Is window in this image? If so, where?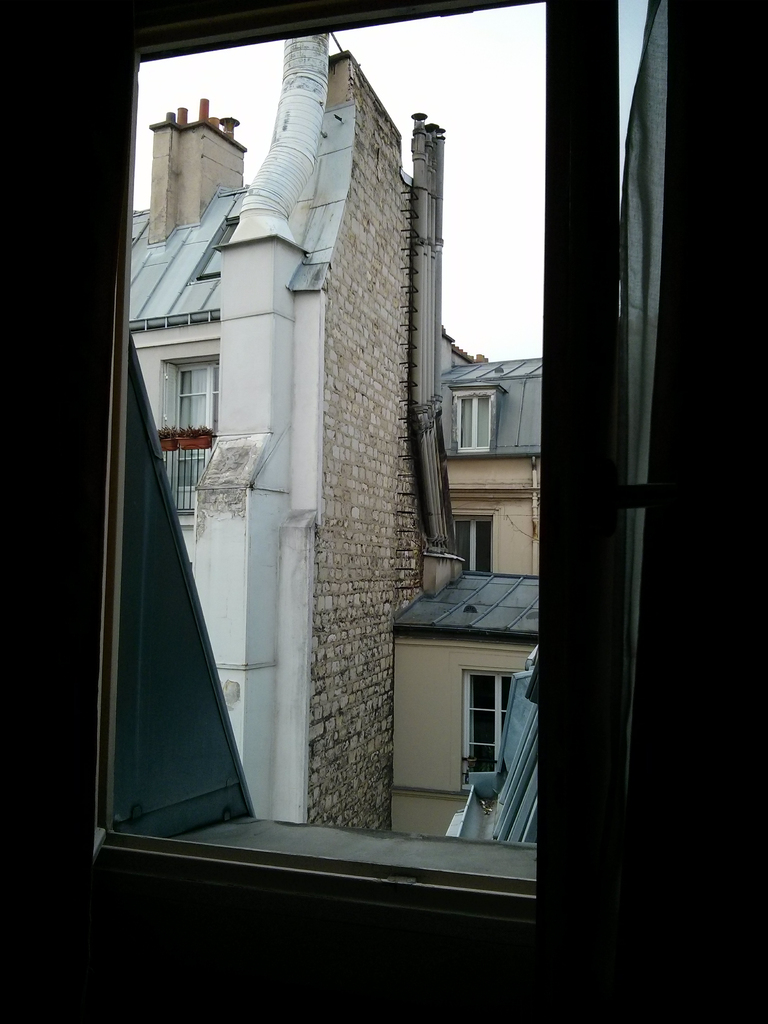
Yes, at (x1=63, y1=0, x2=589, y2=906).
